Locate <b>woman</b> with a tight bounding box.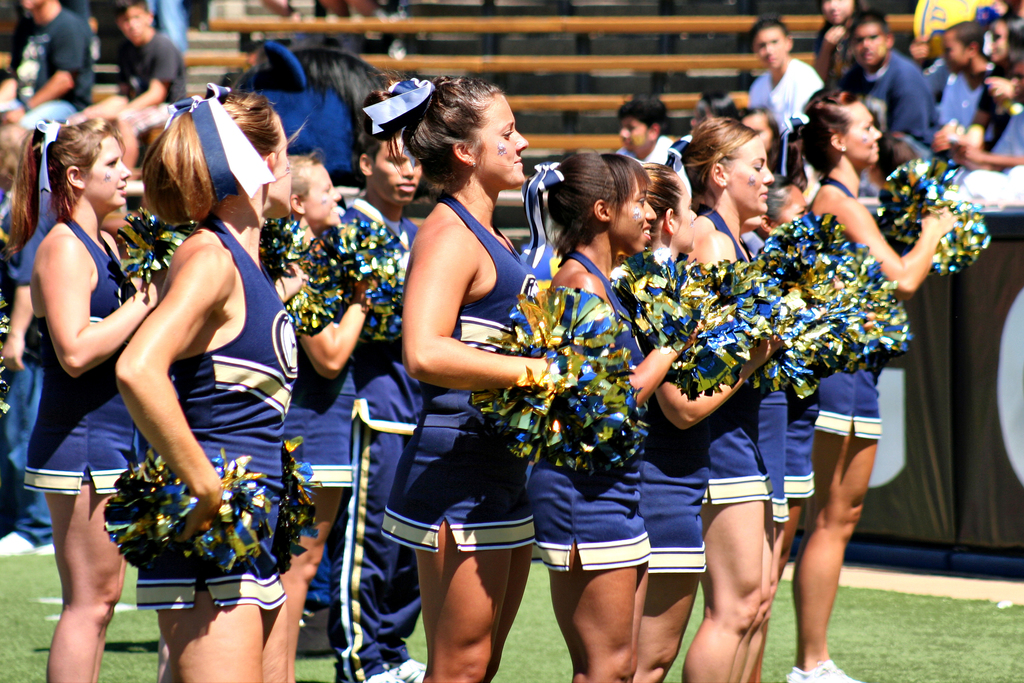
370 73 564 677.
